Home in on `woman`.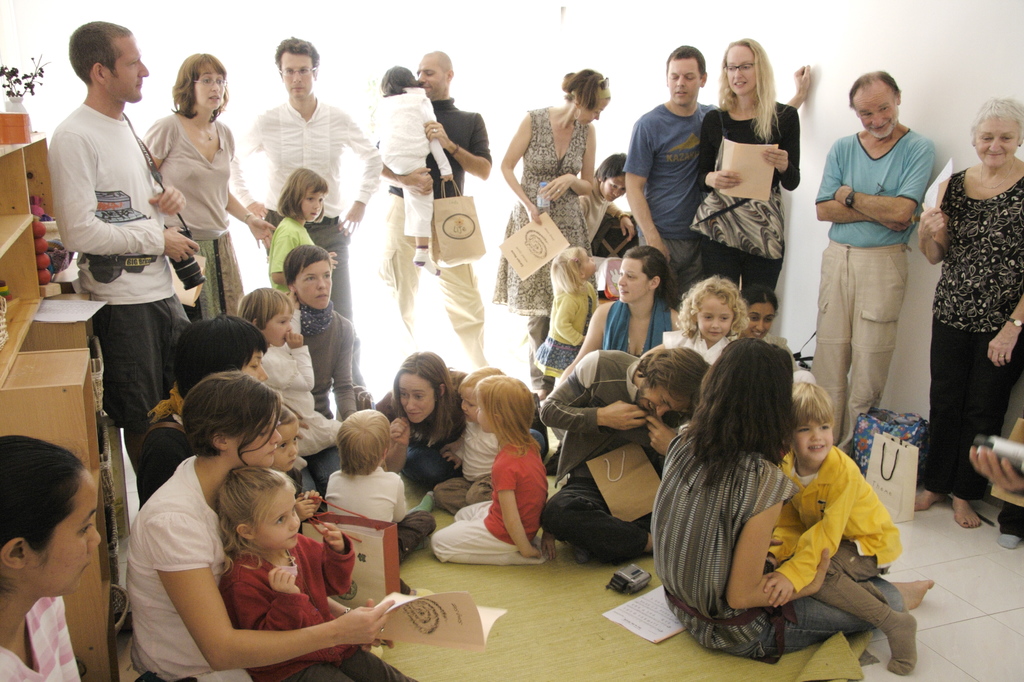
Homed in at box(0, 435, 95, 681).
